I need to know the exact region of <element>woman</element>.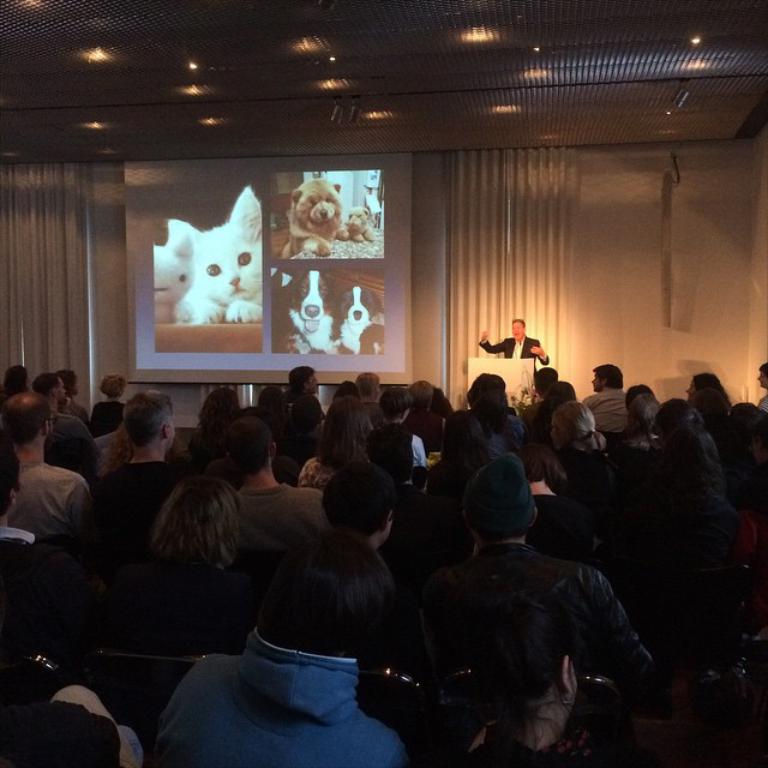
Region: bbox=[98, 388, 170, 479].
